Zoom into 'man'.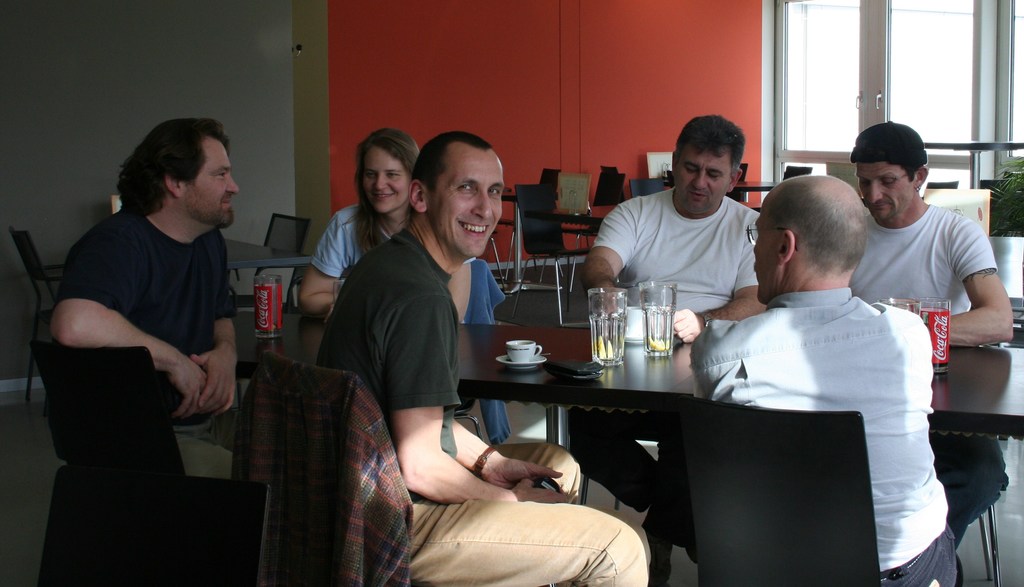
Zoom target: [53, 120, 237, 480].
